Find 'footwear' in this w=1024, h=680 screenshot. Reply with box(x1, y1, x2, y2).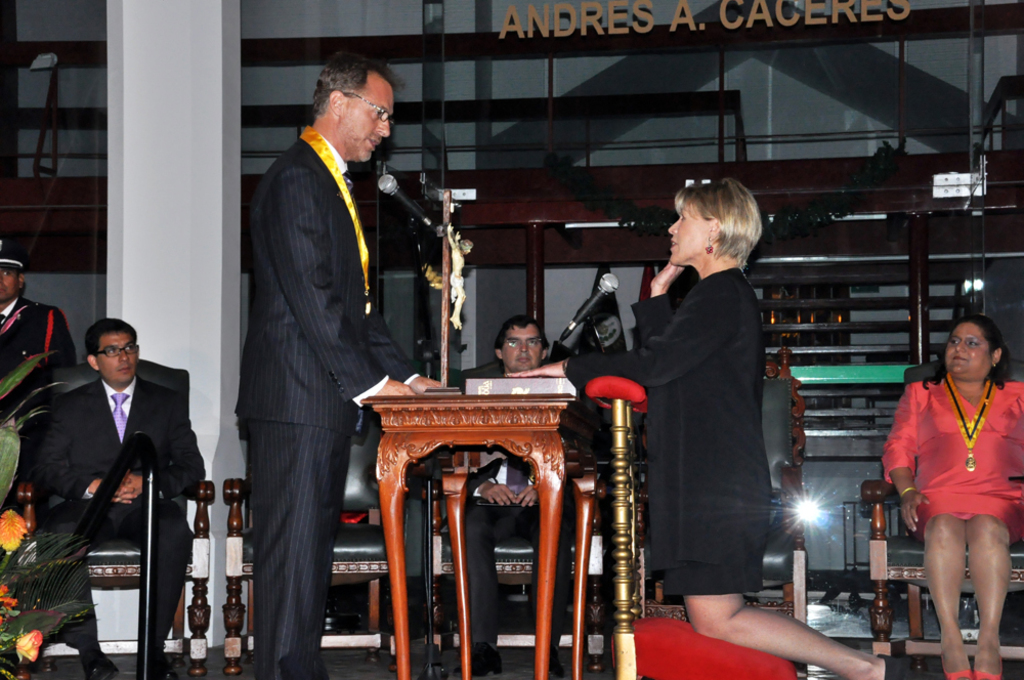
box(972, 653, 1004, 679).
